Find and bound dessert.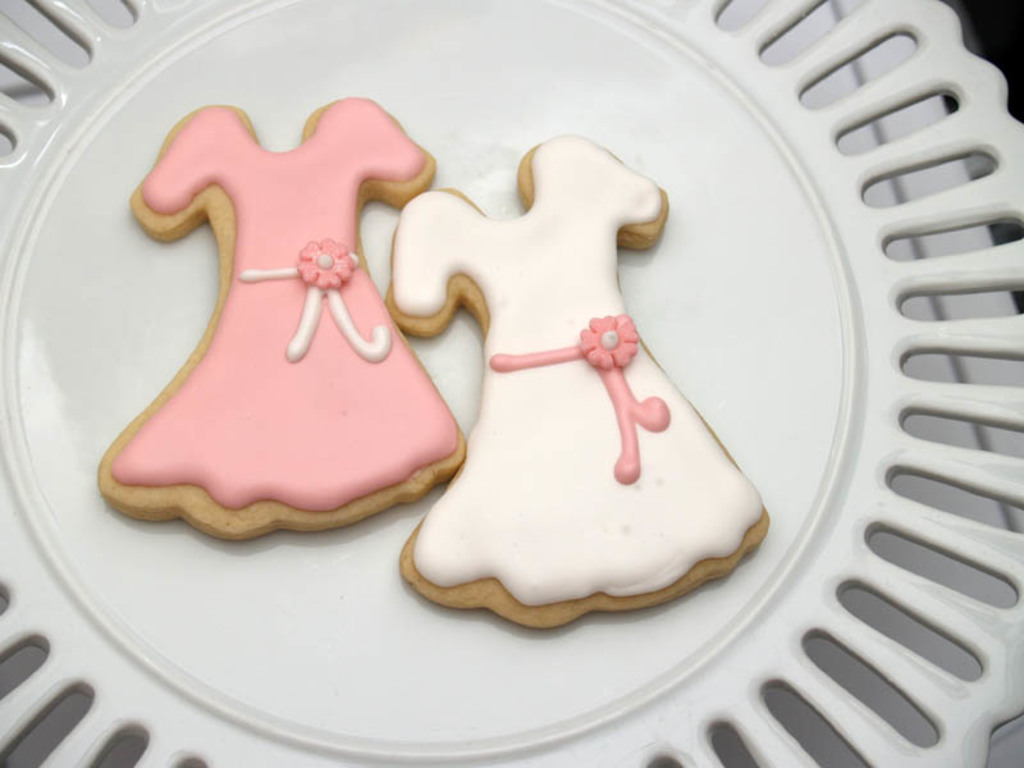
Bound: bbox(384, 136, 772, 632).
